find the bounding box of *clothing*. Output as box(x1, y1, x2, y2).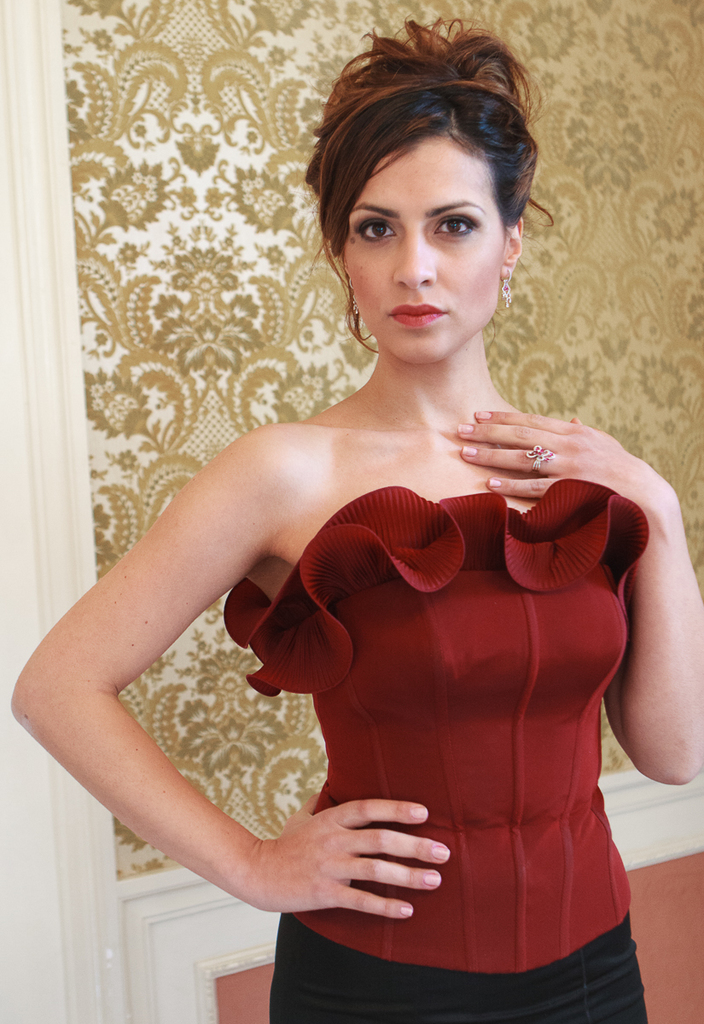
box(218, 493, 647, 1015).
